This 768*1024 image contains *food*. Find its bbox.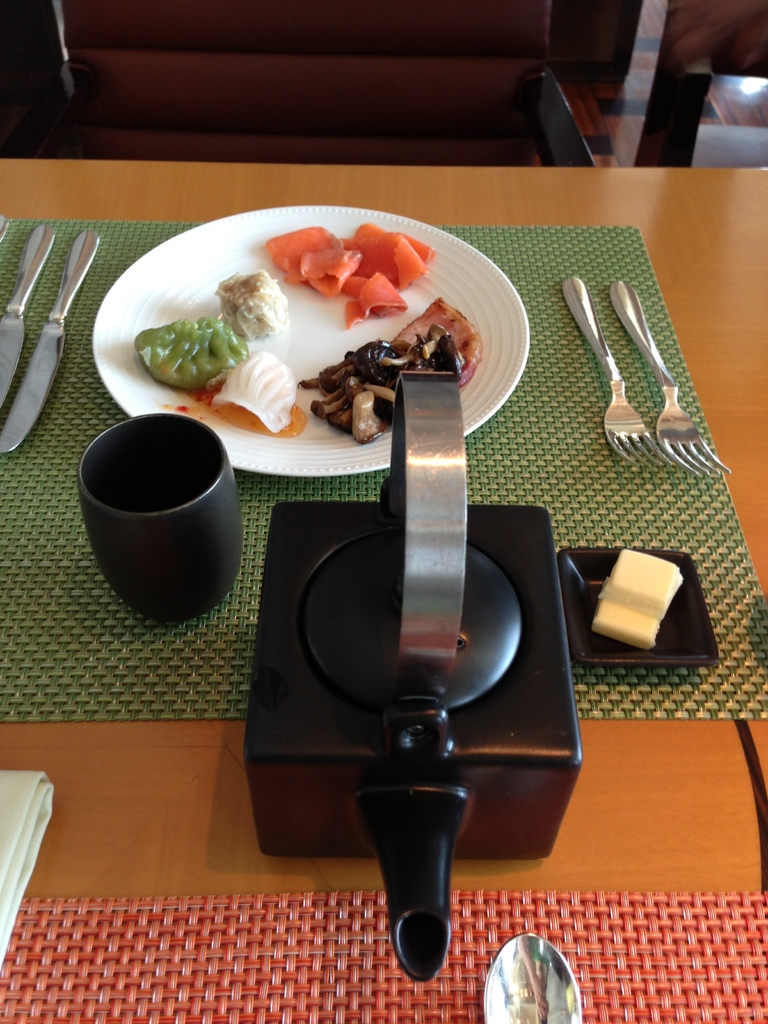
294/294/483/442.
